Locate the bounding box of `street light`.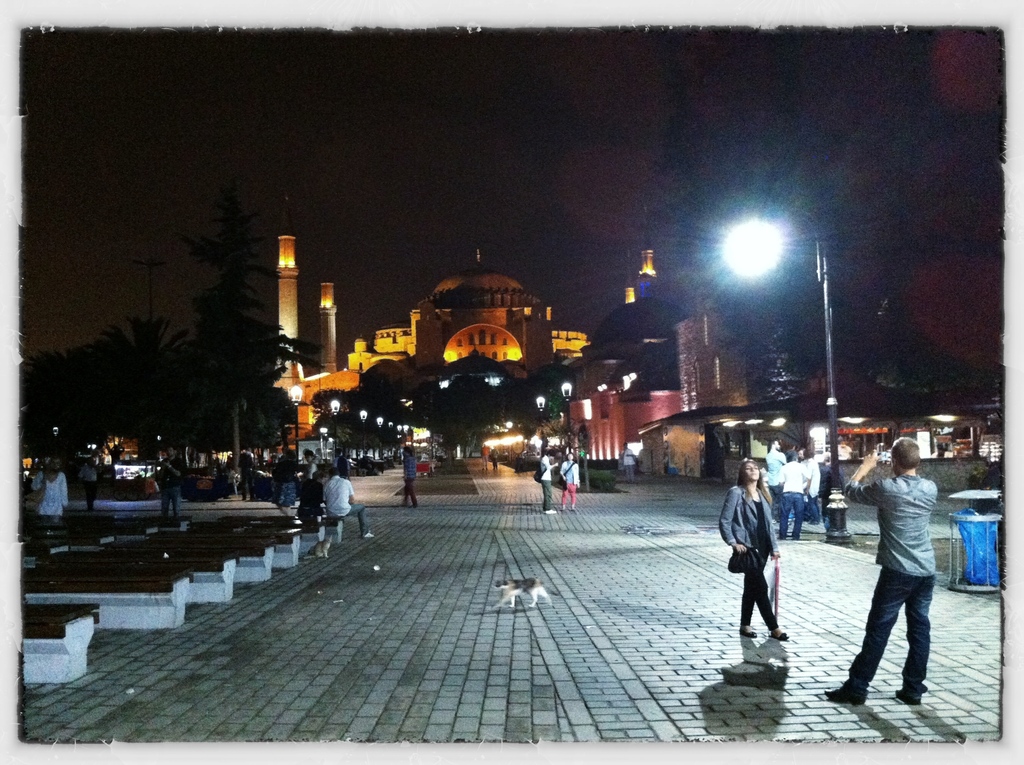
Bounding box: region(557, 383, 573, 456).
